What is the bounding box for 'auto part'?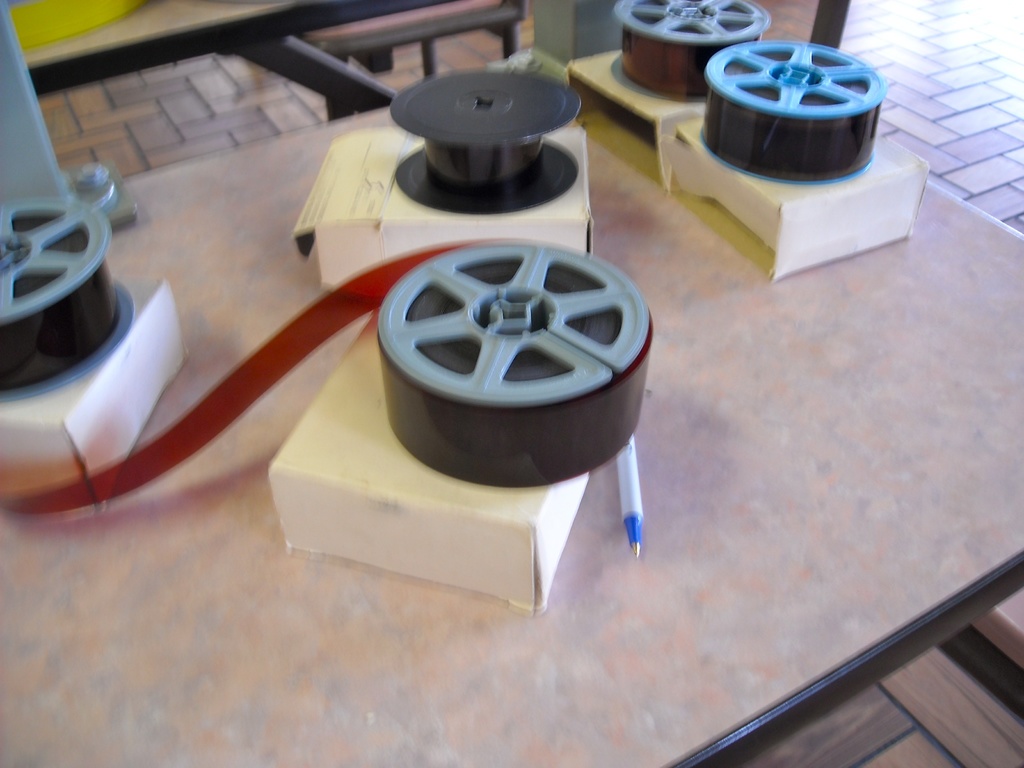
l=0, t=198, r=133, b=390.
